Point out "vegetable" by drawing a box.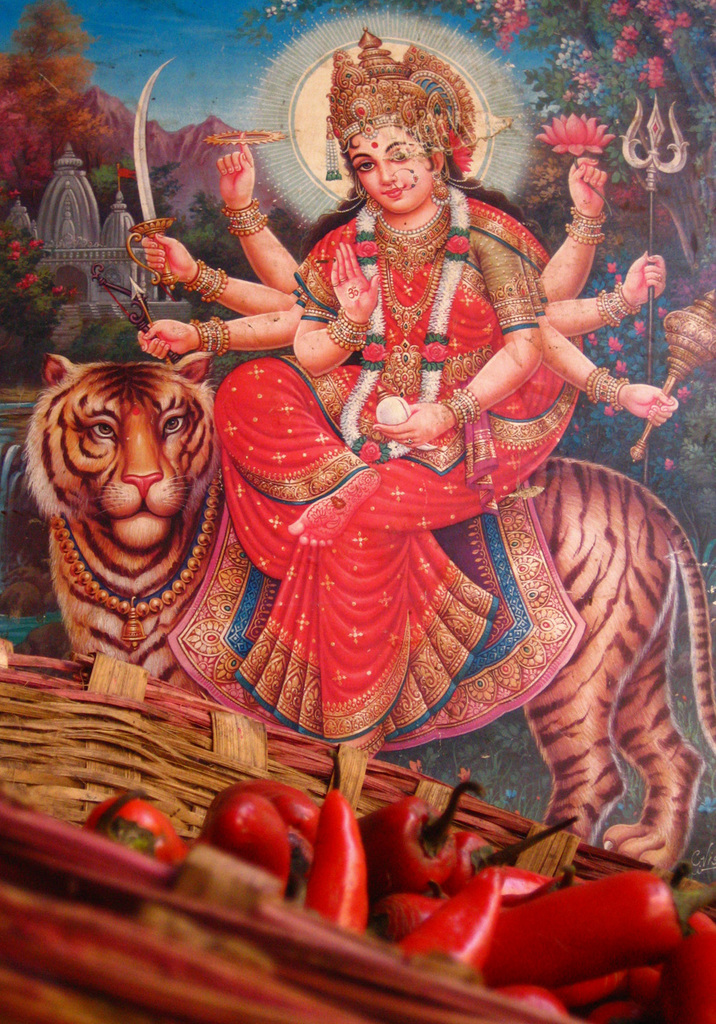
rect(372, 897, 448, 944).
